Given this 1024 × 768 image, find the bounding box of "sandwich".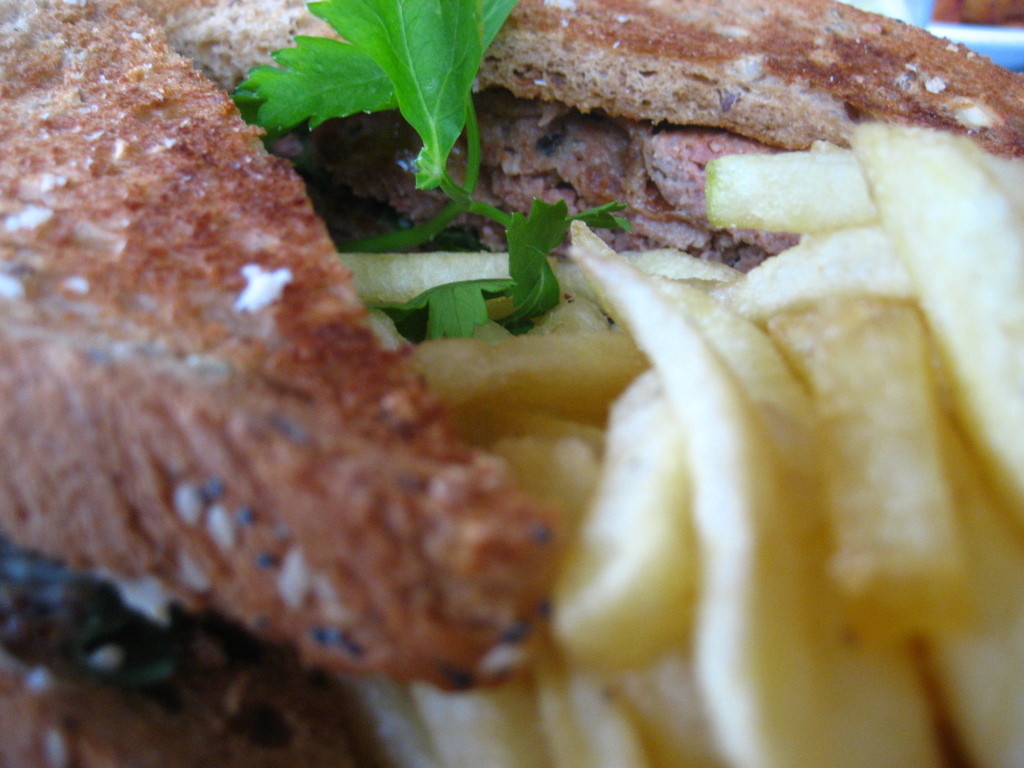
<box>140,0,1023,257</box>.
